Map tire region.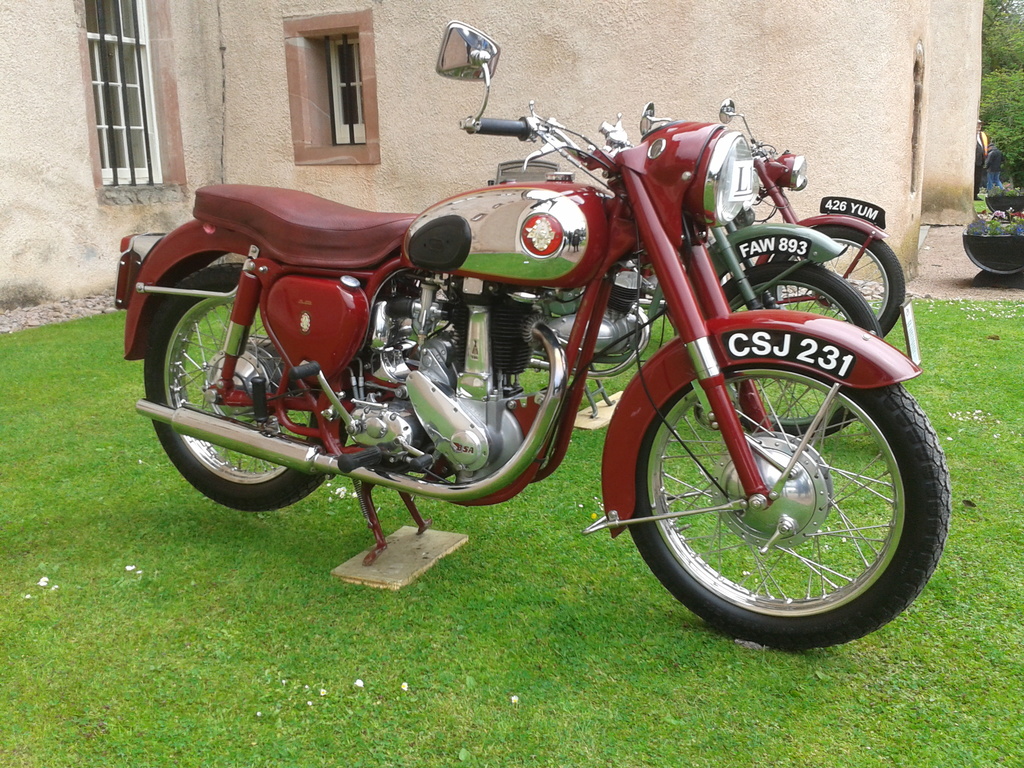
Mapped to {"x1": 766, "y1": 226, "x2": 905, "y2": 339}.
